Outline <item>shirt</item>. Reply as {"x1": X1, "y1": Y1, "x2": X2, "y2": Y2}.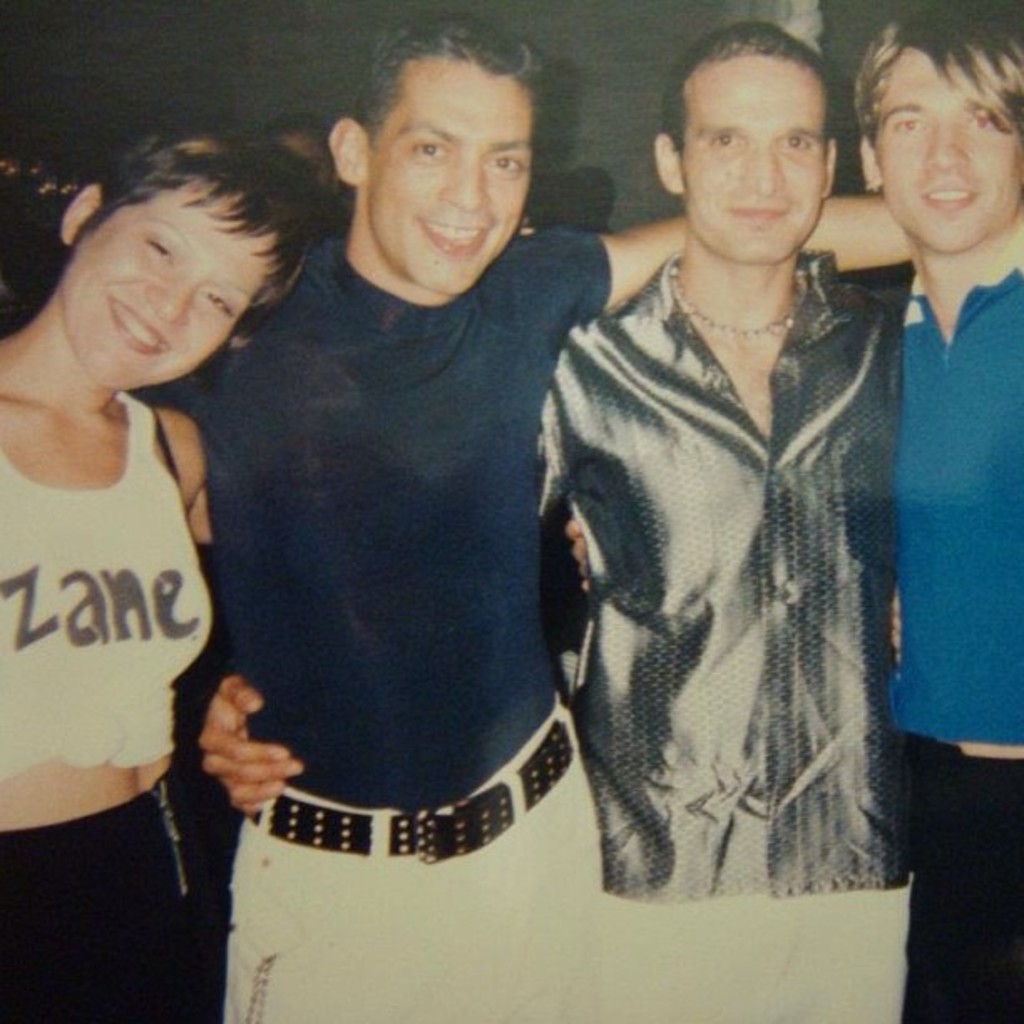
{"x1": 549, "y1": 191, "x2": 934, "y2": 904}.
